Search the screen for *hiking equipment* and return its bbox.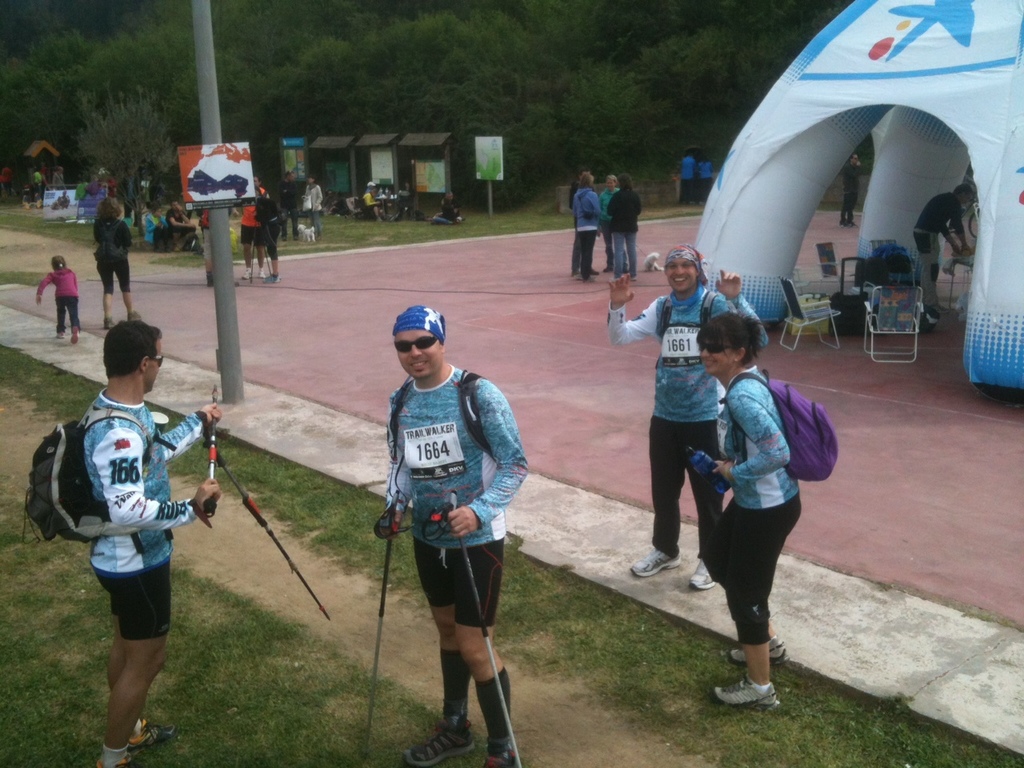
Found: BBox(356, 492, 398, 762).
